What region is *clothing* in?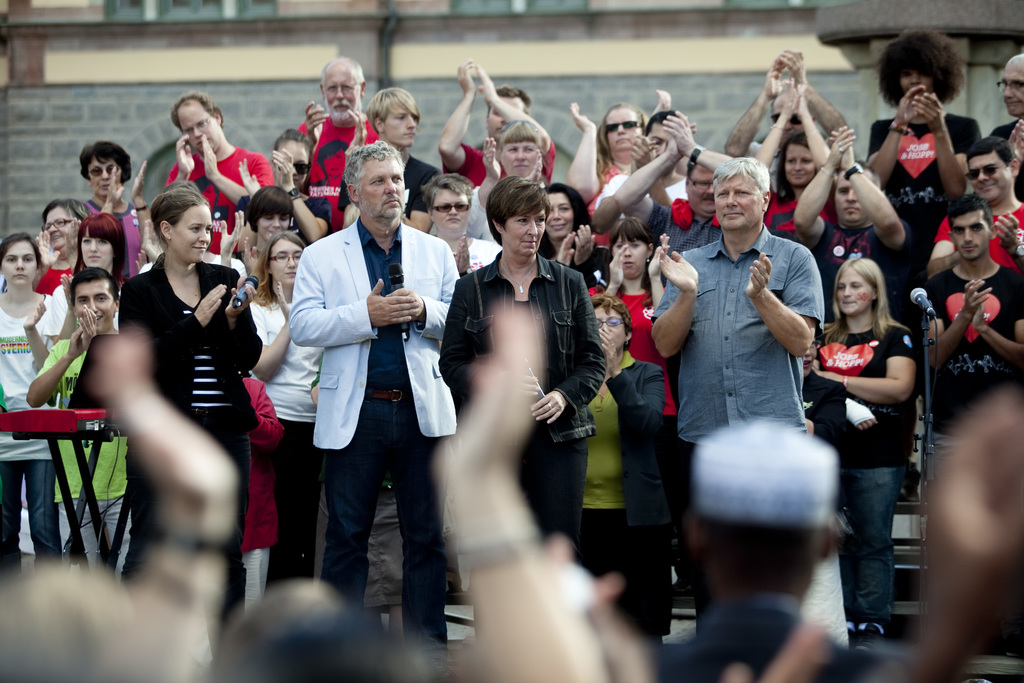
[x1=436, y1=250, x2=604, y2=552].
